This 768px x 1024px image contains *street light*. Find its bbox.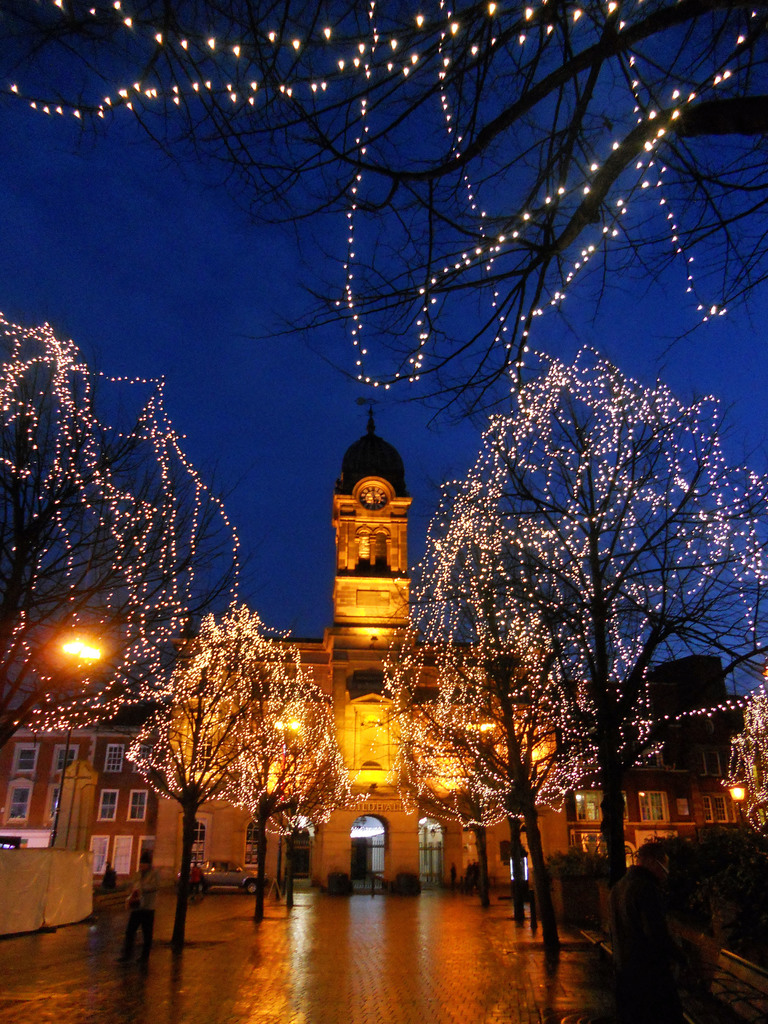
<region>43, 621, 108, 662</region>.
